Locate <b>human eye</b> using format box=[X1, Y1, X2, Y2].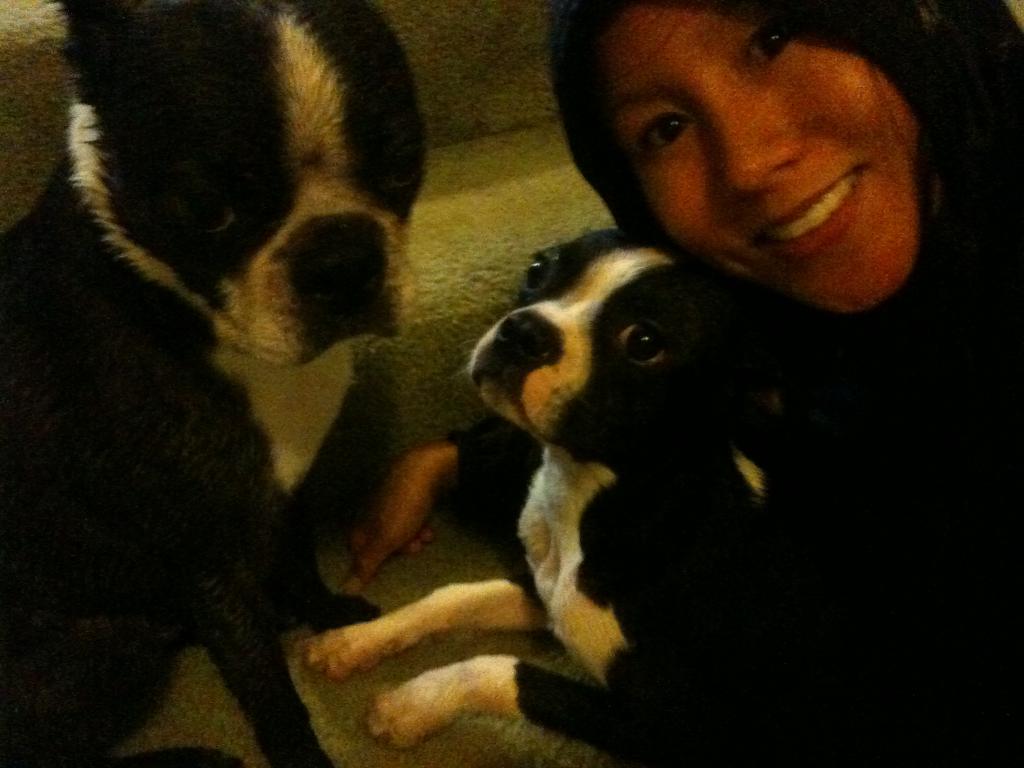
box=[639, 116, 694, 149].
